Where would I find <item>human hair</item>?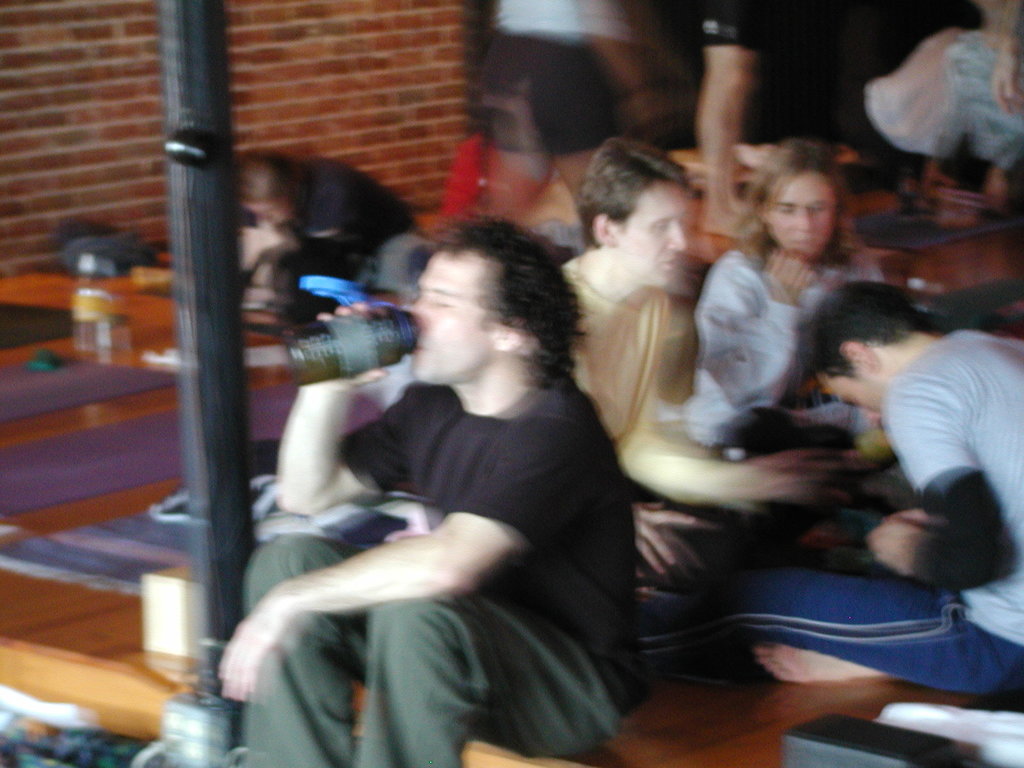
At [x1=426, y1=210, x2=589, y2=390].
